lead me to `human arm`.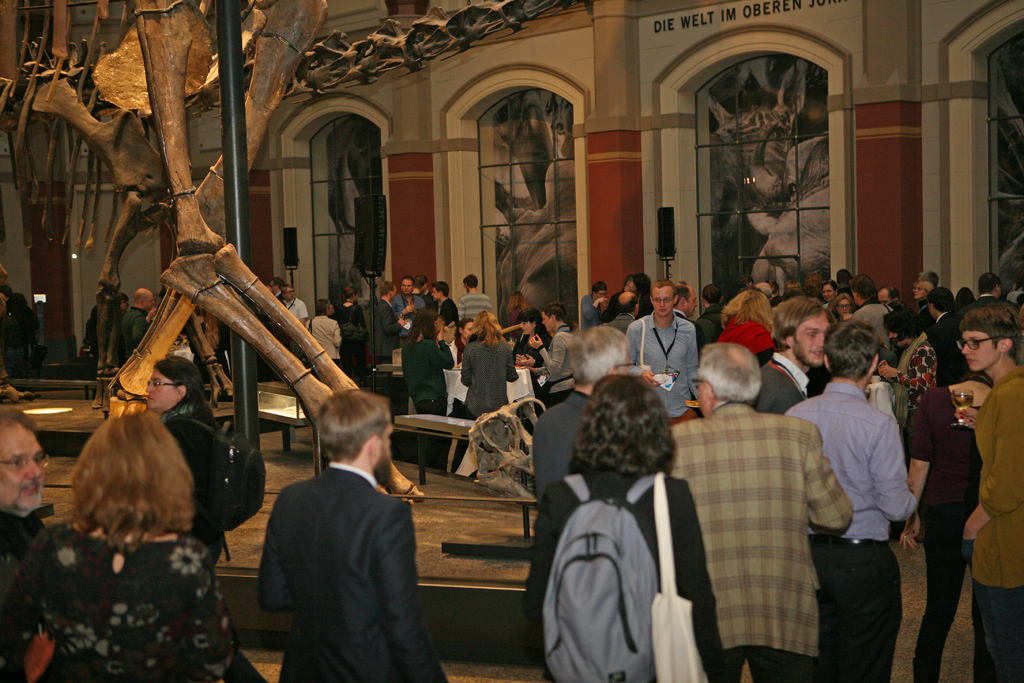
Lead to [x1=900, y1=392, x2=932, y2=549].
